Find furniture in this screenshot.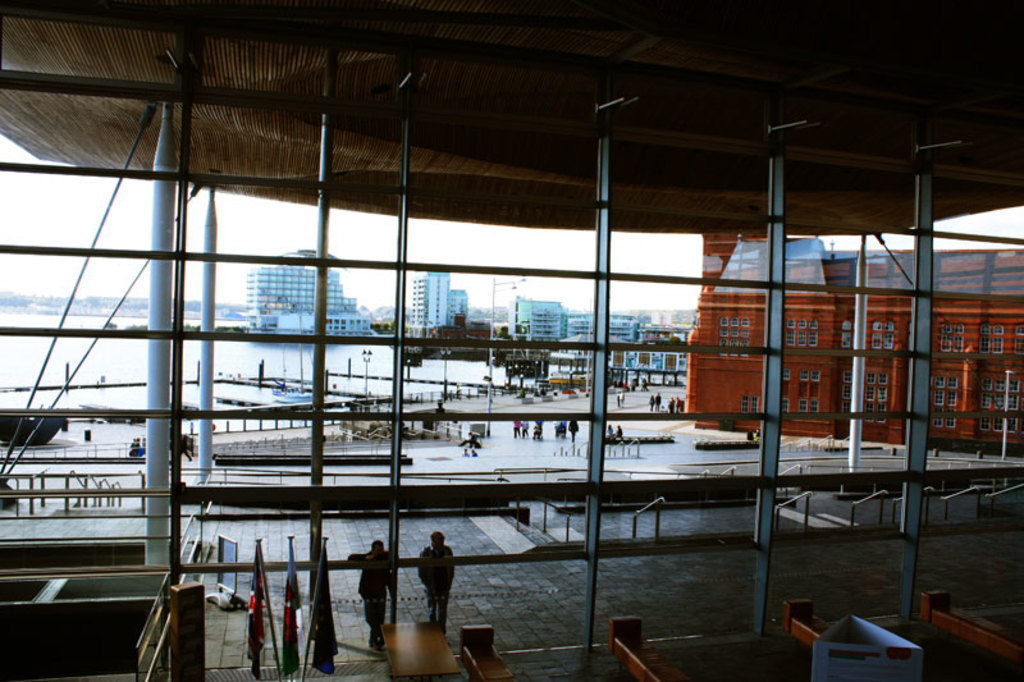
The bounding box for furniture is rect(603, 618, 684, 681).
